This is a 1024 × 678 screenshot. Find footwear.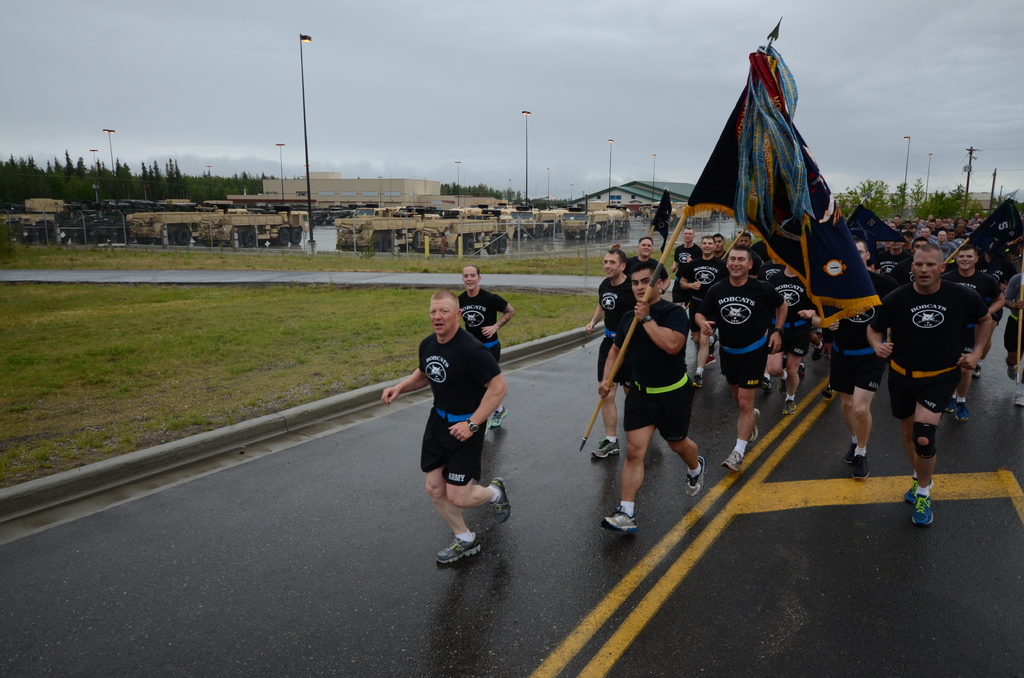
Bounding box: pyautogui.locateOnScreen(591, 433, 623, 459).
